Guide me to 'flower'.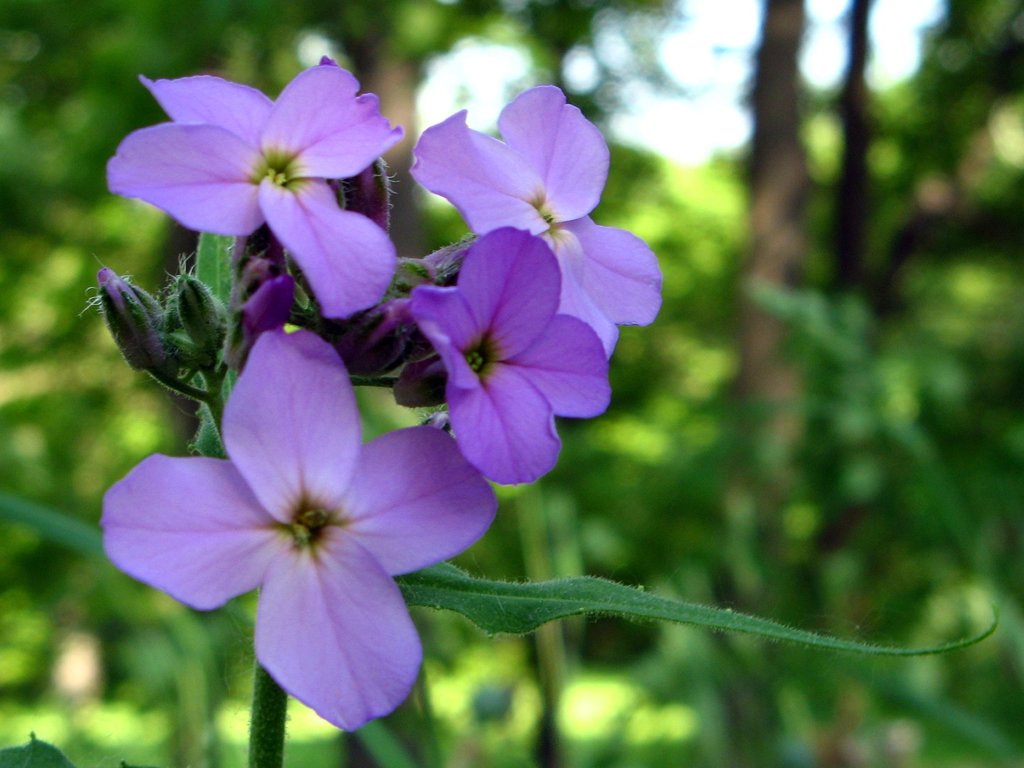
Guidance: l=408, t=82, r=666, b=357.
